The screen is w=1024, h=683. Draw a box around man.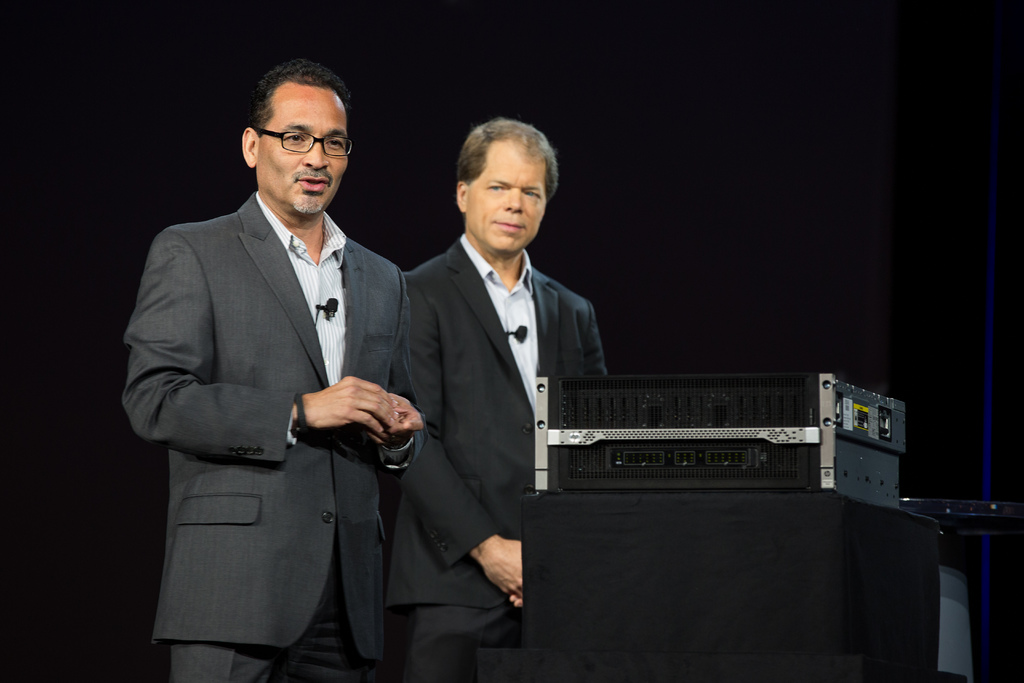
[126, 61, 431, 682].
